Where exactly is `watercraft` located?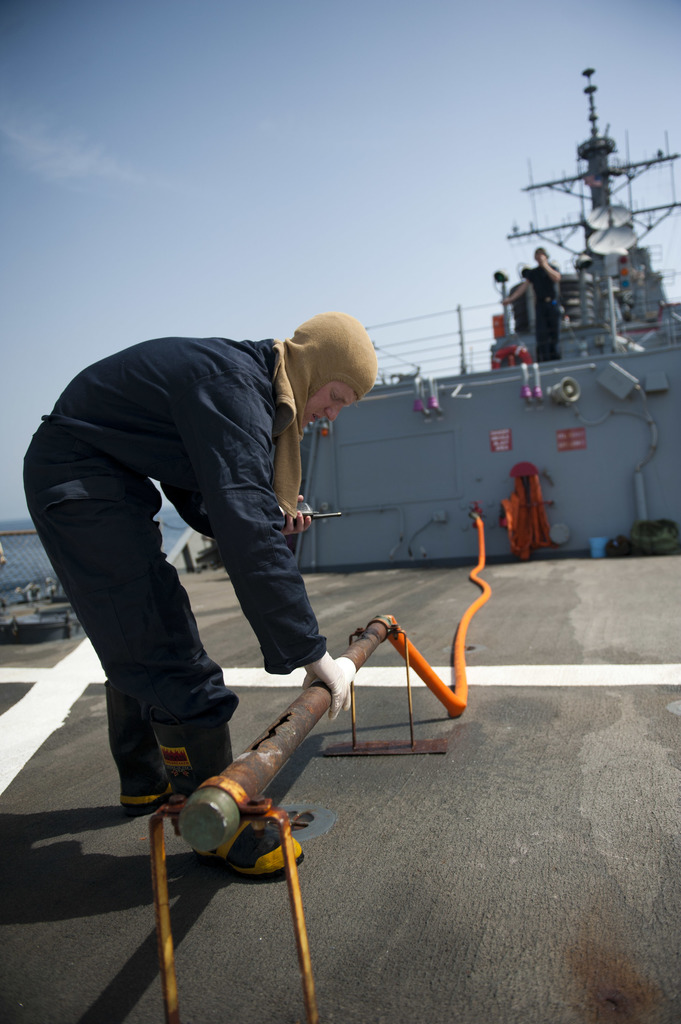
Its bounding box is 0 71 680 1023.
